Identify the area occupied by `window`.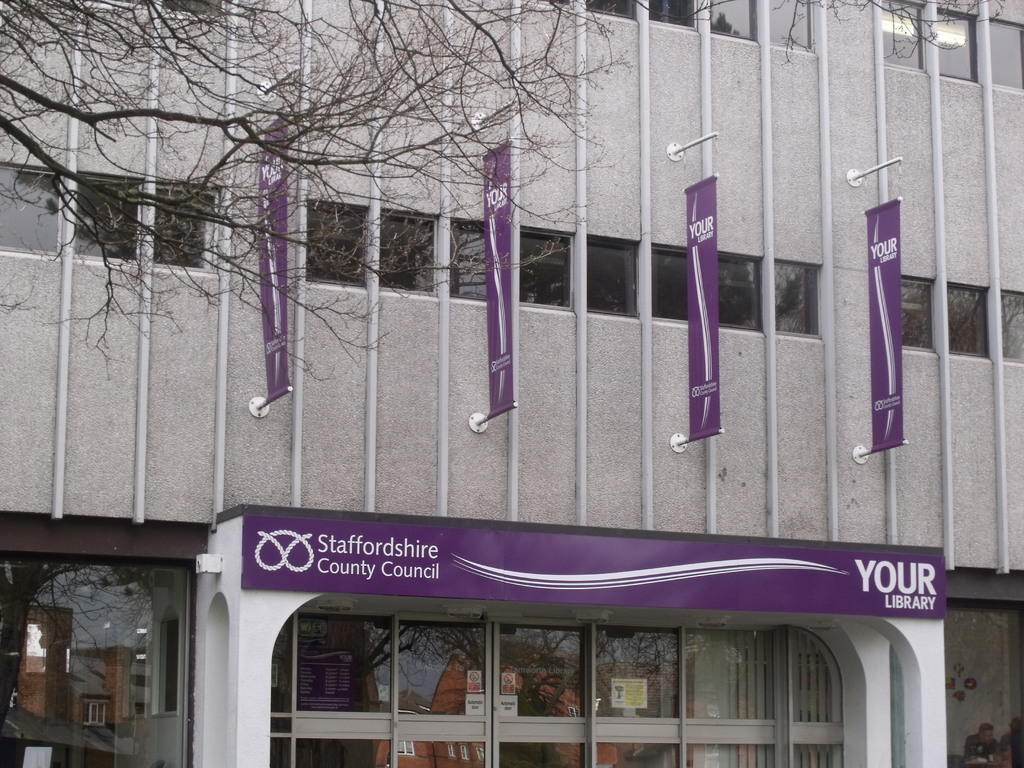
Area: {"left": 0, "top": 157, "right": 216, "bottom": 270}.
